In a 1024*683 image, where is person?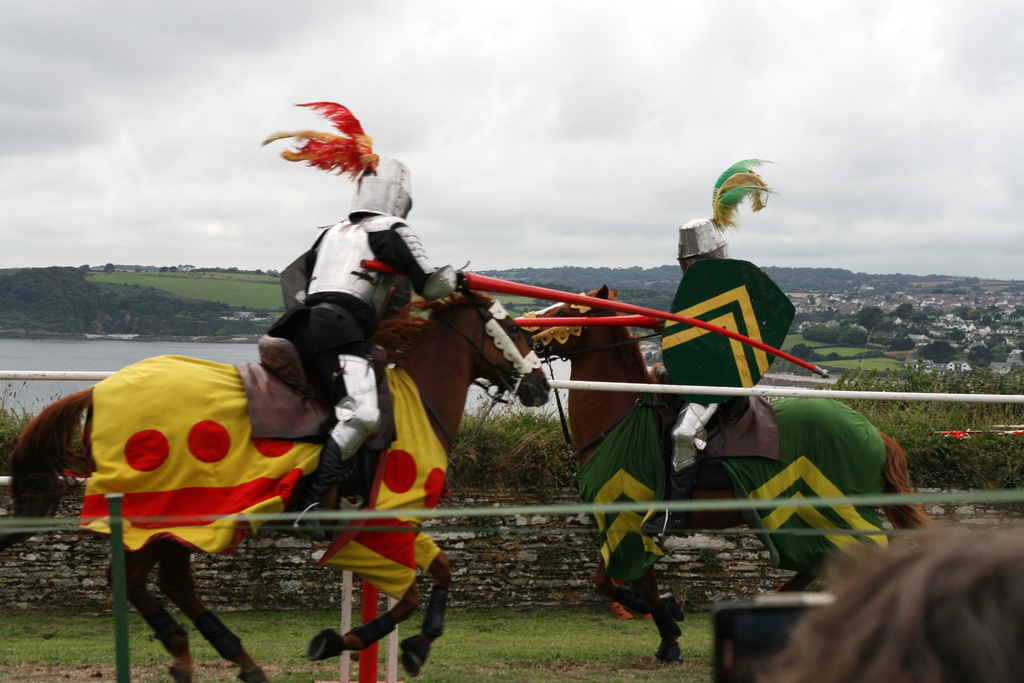
<box>271,145,452,508</box>.
